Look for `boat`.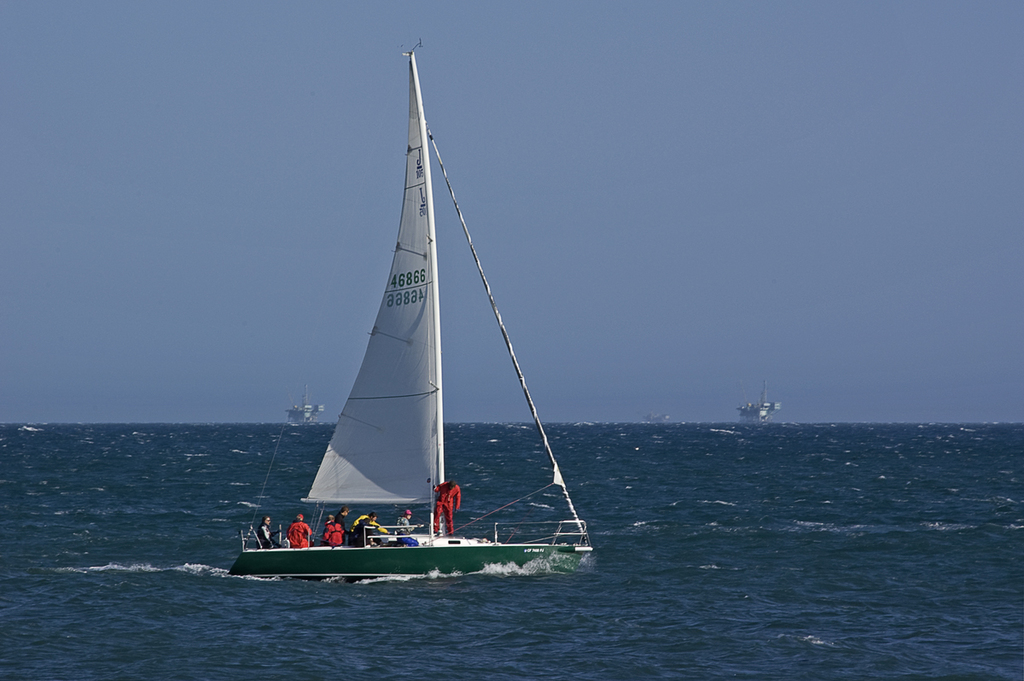
Found: rect(224, 38, 607, 597).
